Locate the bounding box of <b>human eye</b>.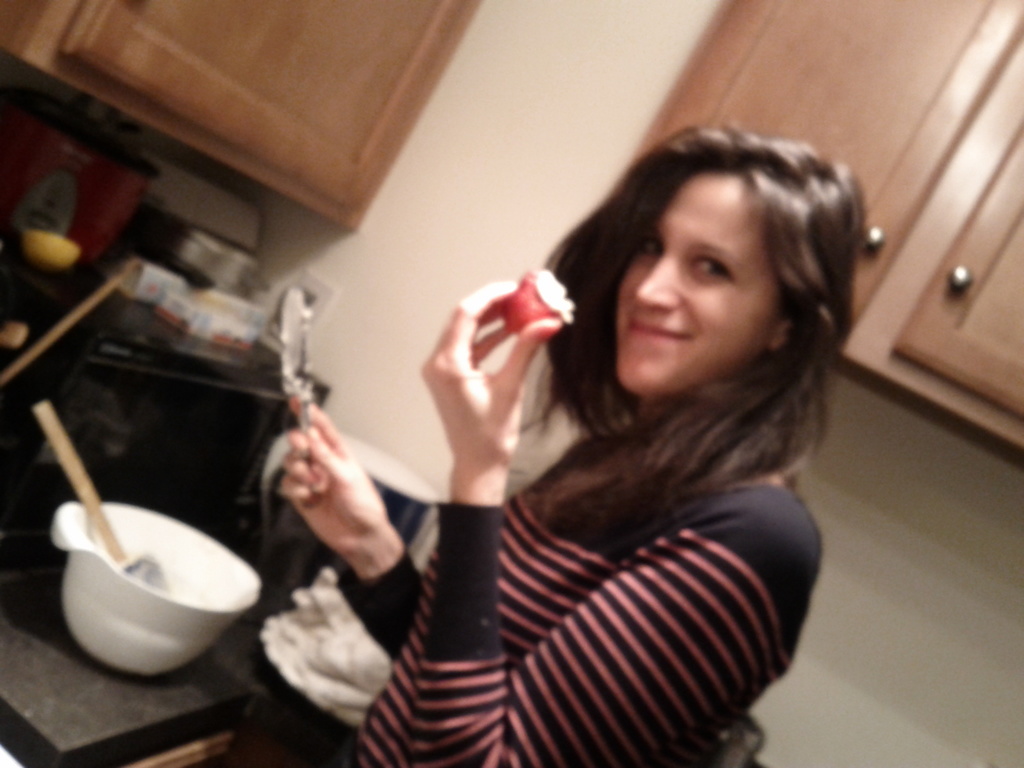
Bounding box: x1=687, y1=249, x2=733, y2=286.
